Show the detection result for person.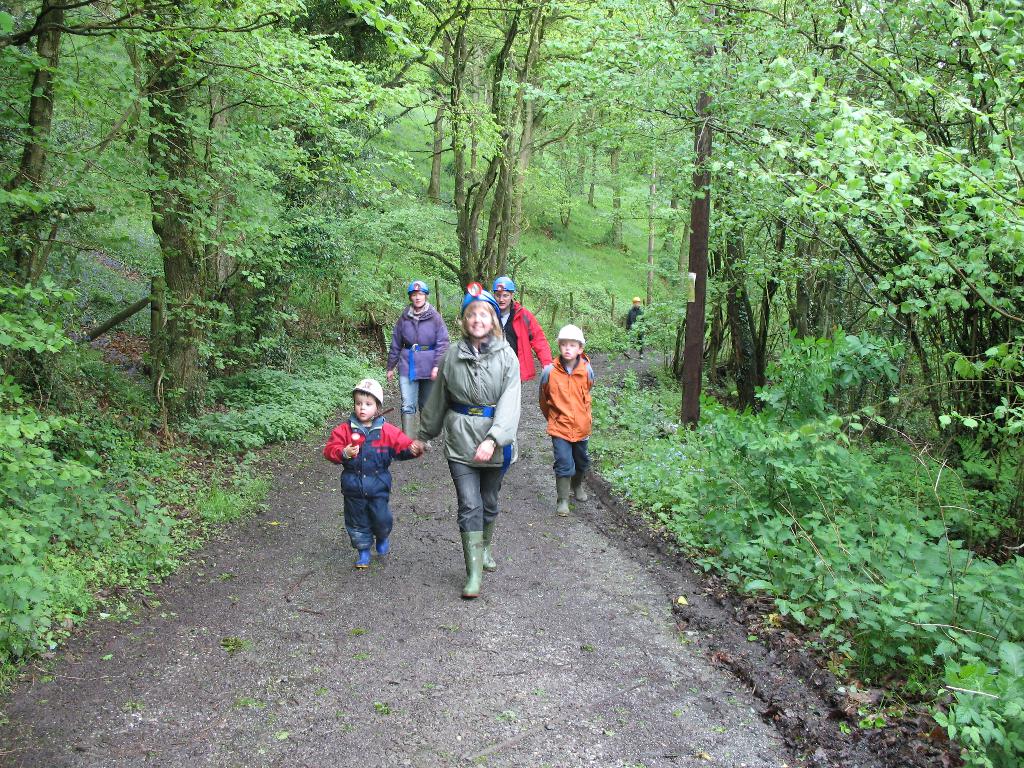
<bbox>386, 278, 449, 447</bbox>.
